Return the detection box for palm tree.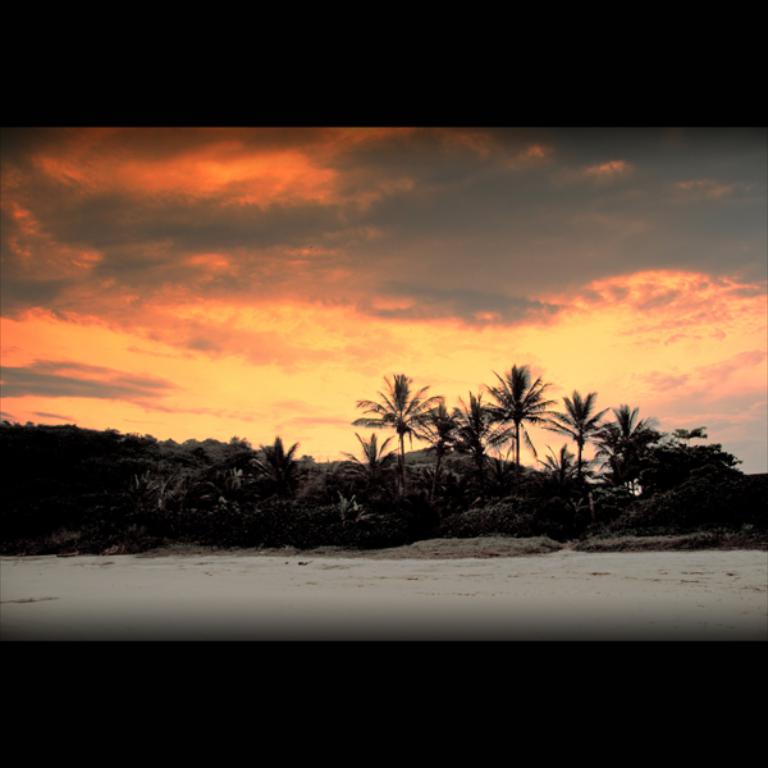
<box>339,435,384,509</box>.
